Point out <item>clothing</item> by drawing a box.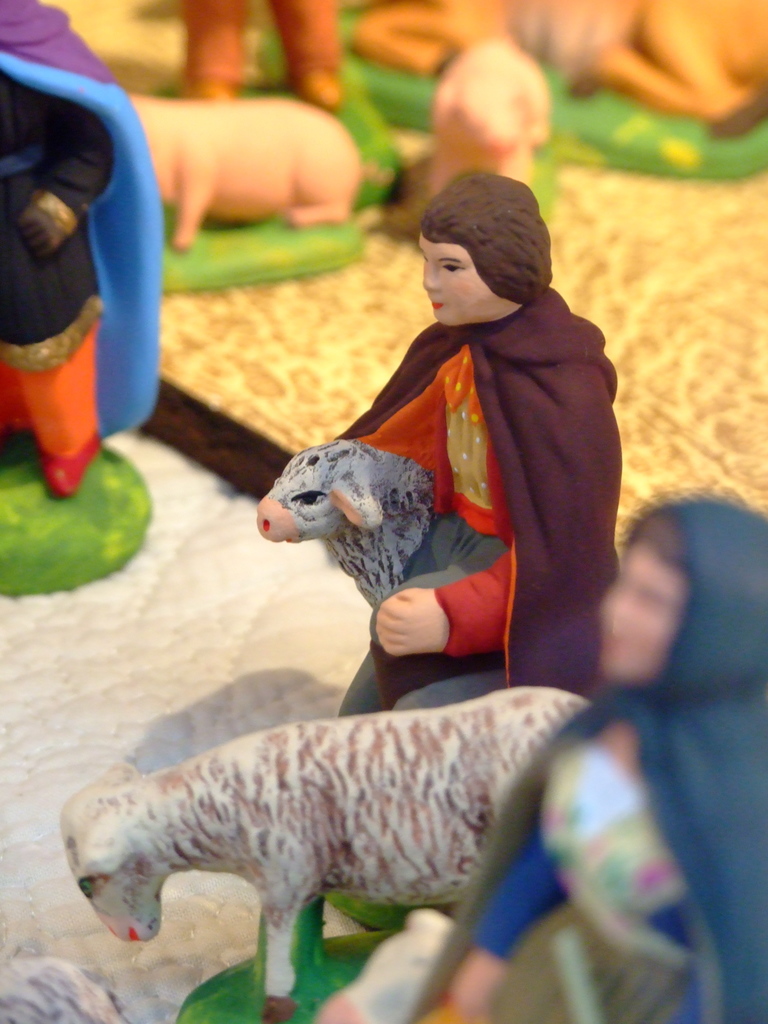
[324,278,625,726].
